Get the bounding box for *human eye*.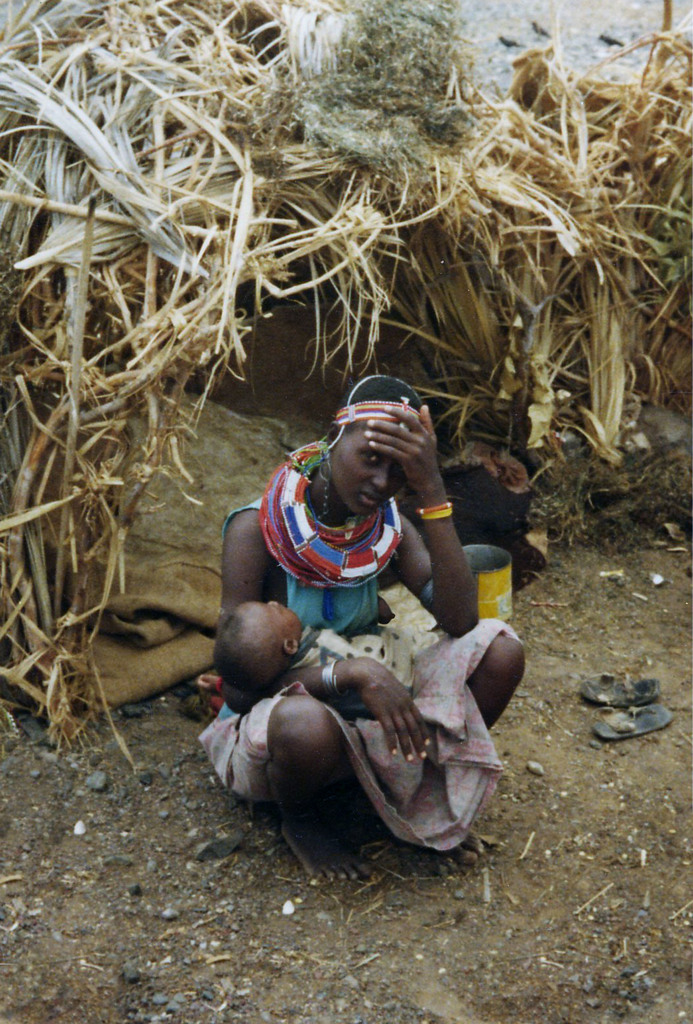
BBox(390, 459, 409, 476).
